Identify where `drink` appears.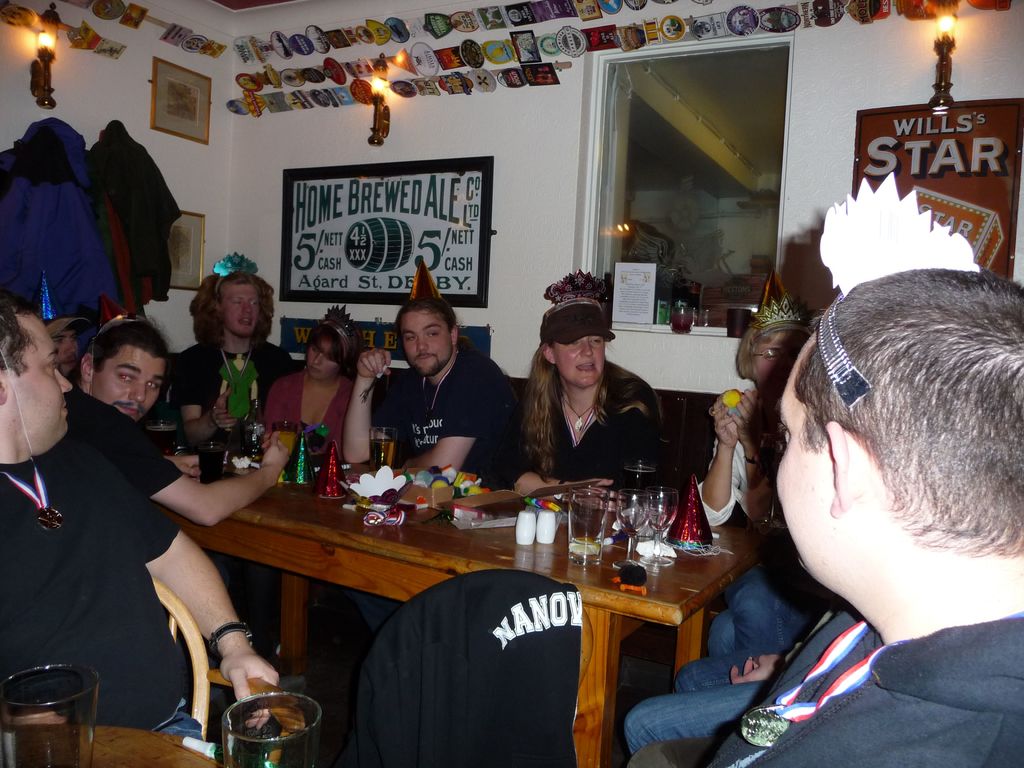
Appears at l=147, t=420, r=176, b=458.
